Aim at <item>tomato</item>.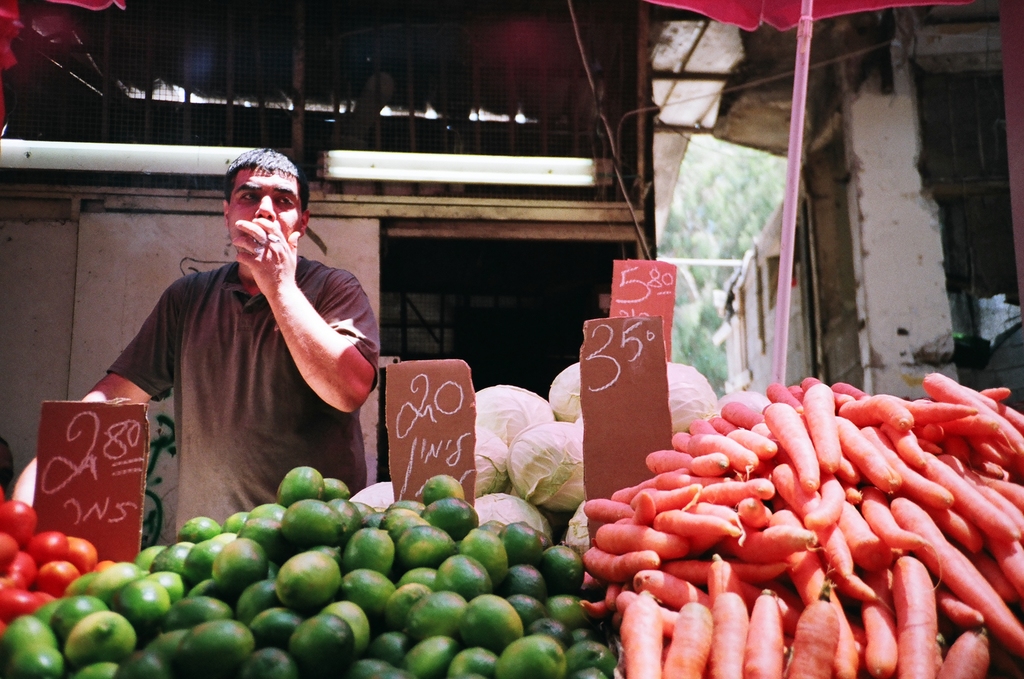
Aimed at l=93, t=555, r=115, b=573.
